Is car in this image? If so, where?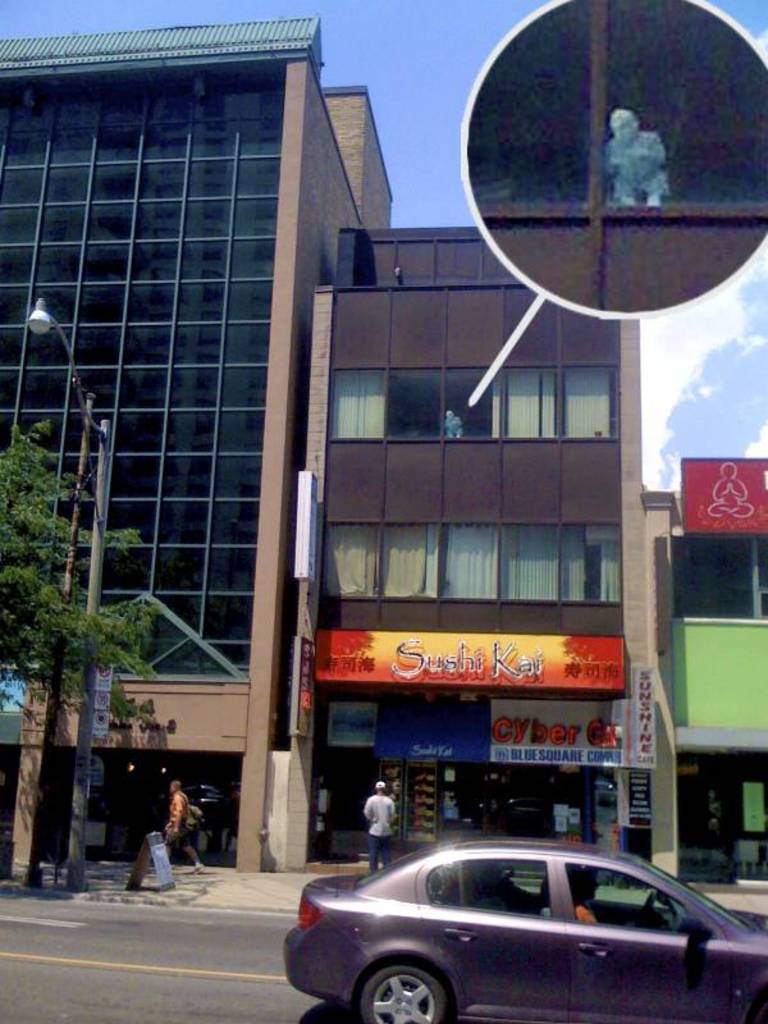
Yes, at (x1=282, y1=833, x2=767, y2=1023).
